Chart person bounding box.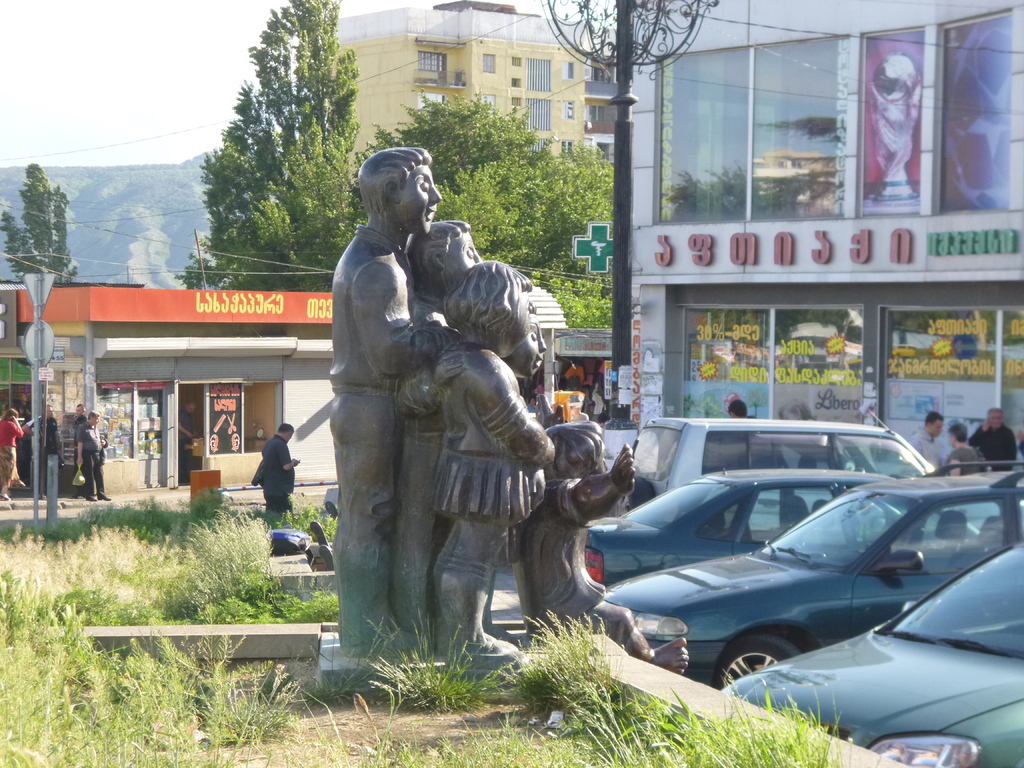
Charted: bbox(908, 411, 948, 476).
